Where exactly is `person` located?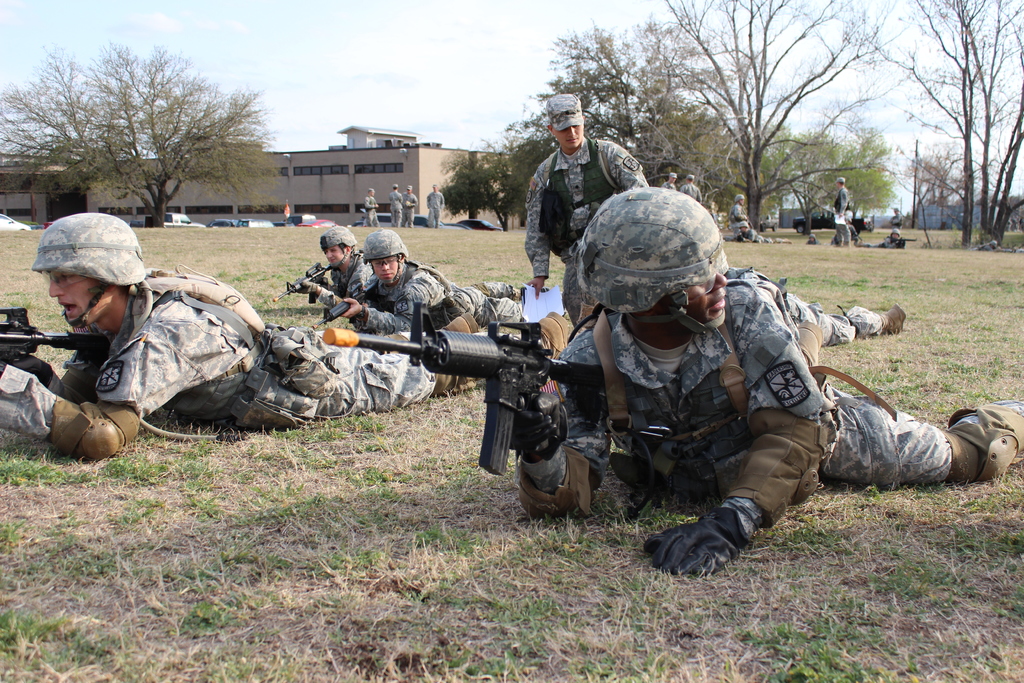
Its bounding box is {"x1": 509, "y1": 177, "x2": 1020, "y2": 578}.
